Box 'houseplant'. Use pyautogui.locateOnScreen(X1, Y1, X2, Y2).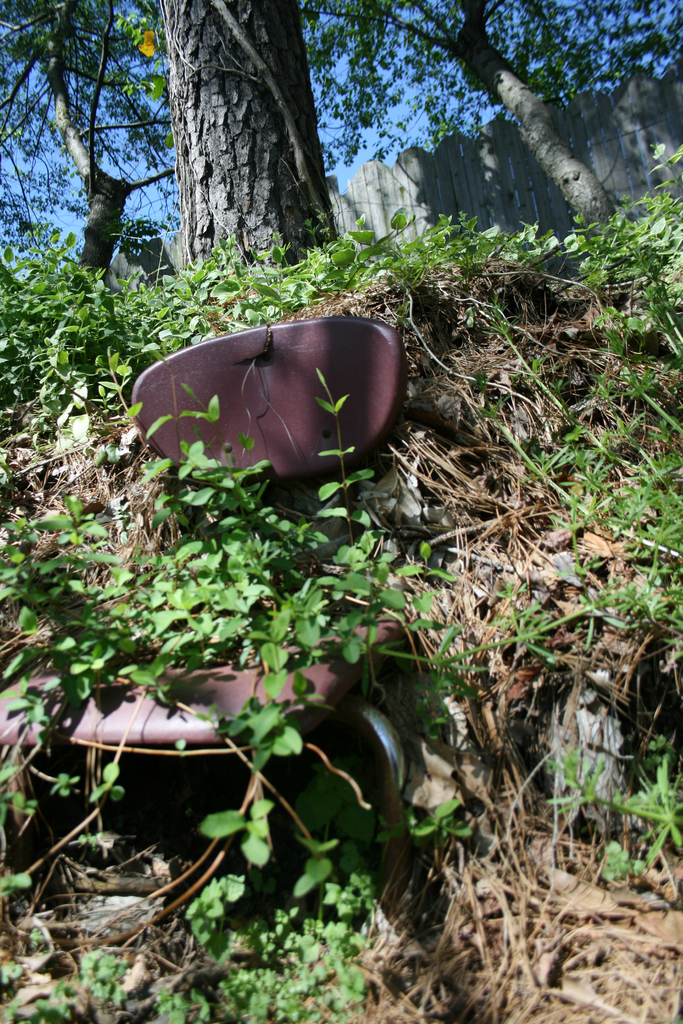
pyautogui.locateOnScreen(0, 404, 430, 931).
